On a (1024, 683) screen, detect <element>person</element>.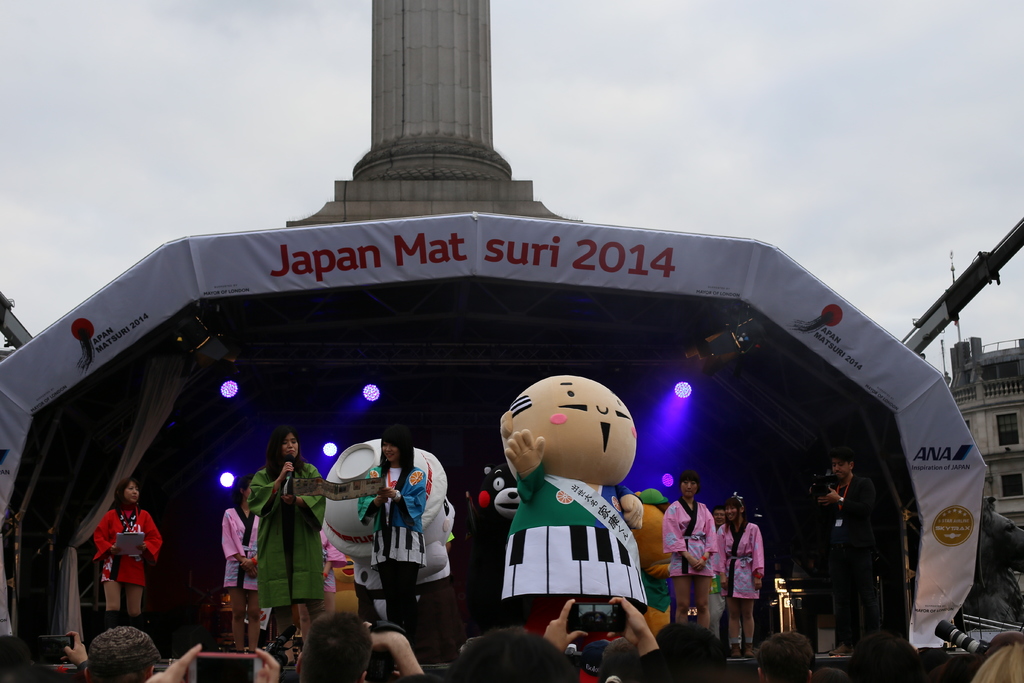
94 477 164 623.
